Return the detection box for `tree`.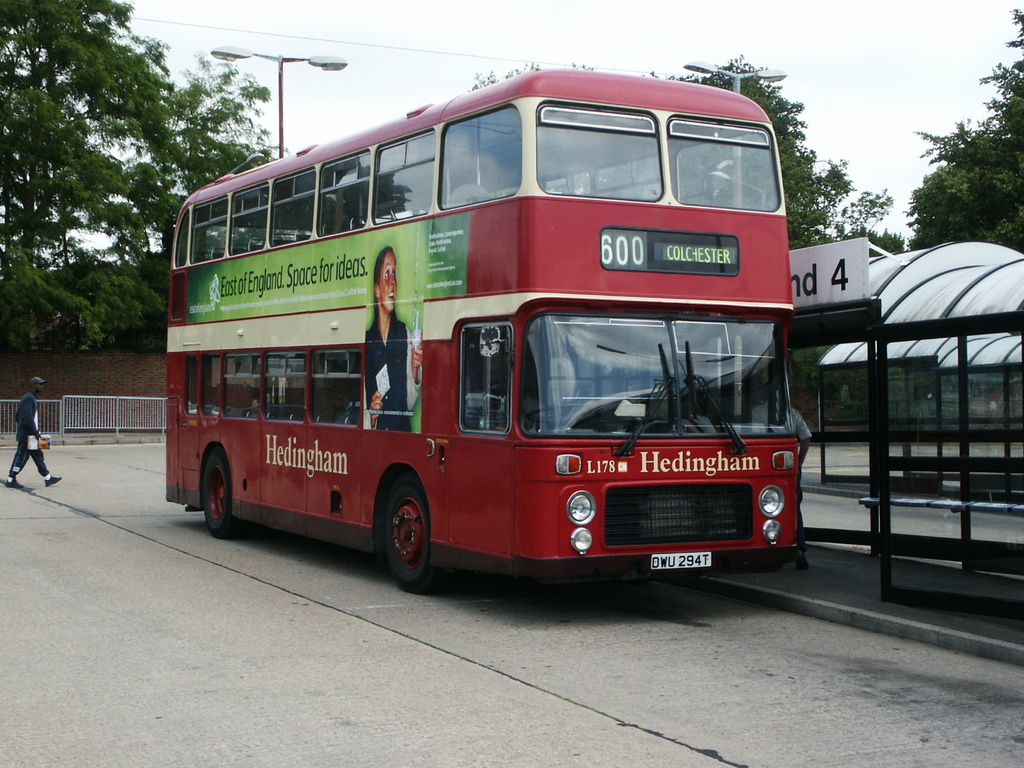
(x1=902, y1=4, x2=1023, y2=252).
